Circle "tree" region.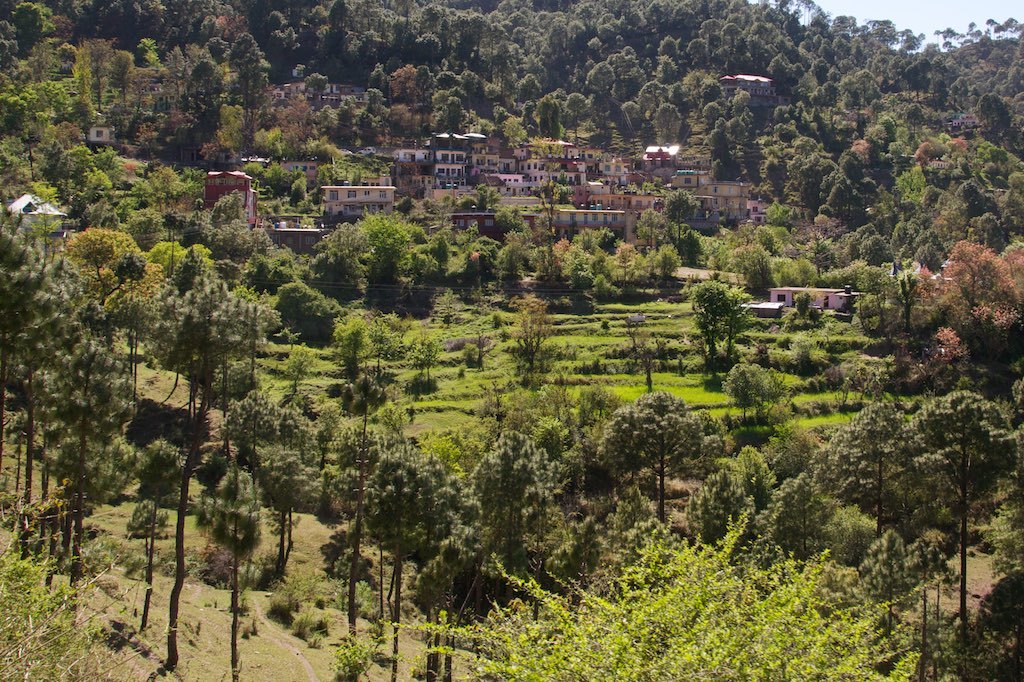
Region: bbox=(910, 244, 942, 274).
